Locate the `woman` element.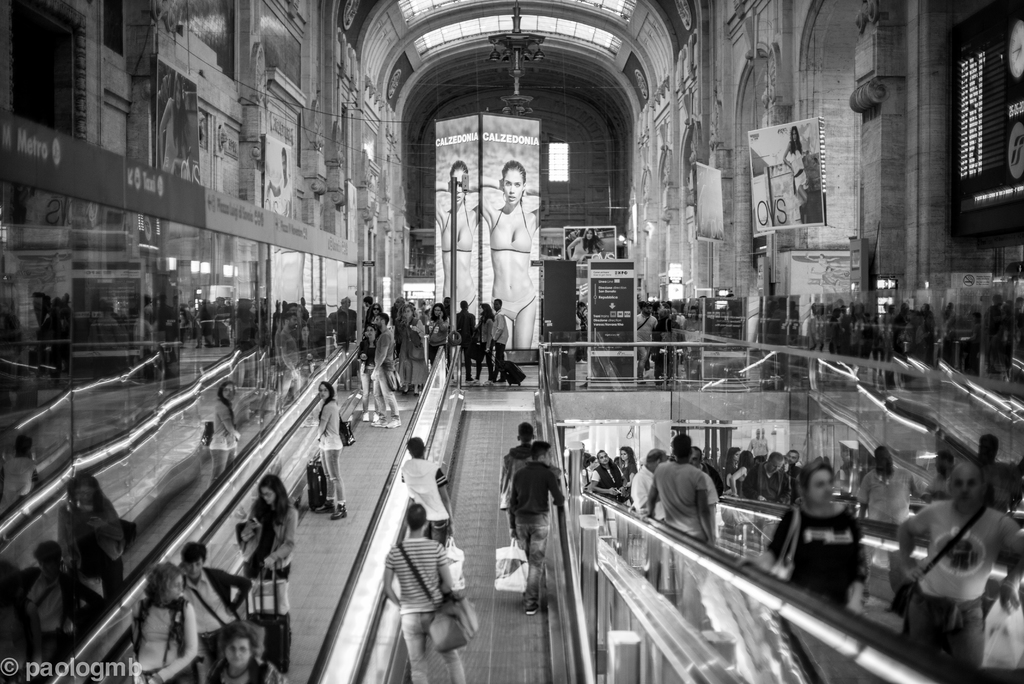
Element bbox: Rect(609, 443, 637, 504).
